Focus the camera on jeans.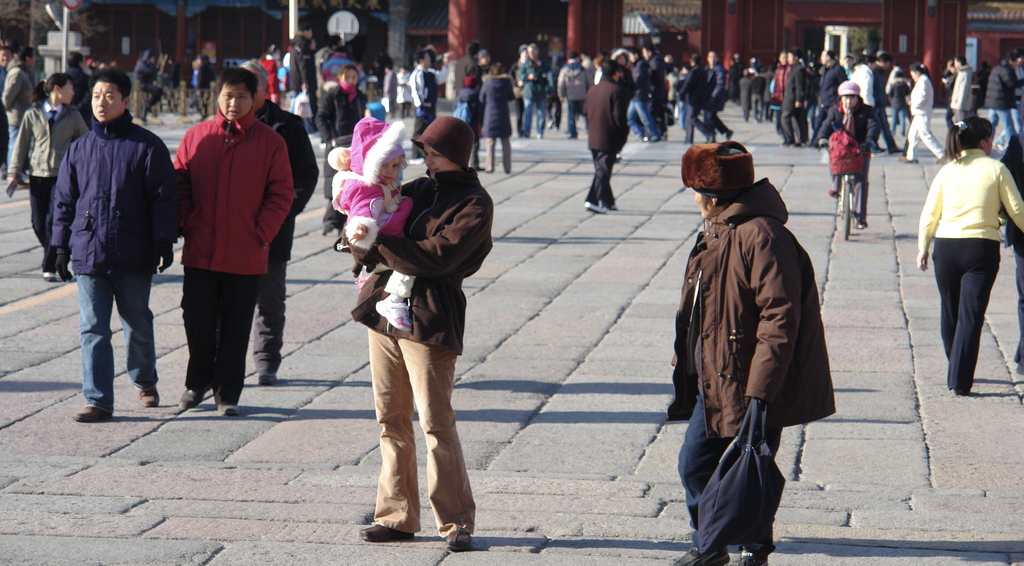
Focus region: x1=892 y1=109 x2=902 y2=131.
